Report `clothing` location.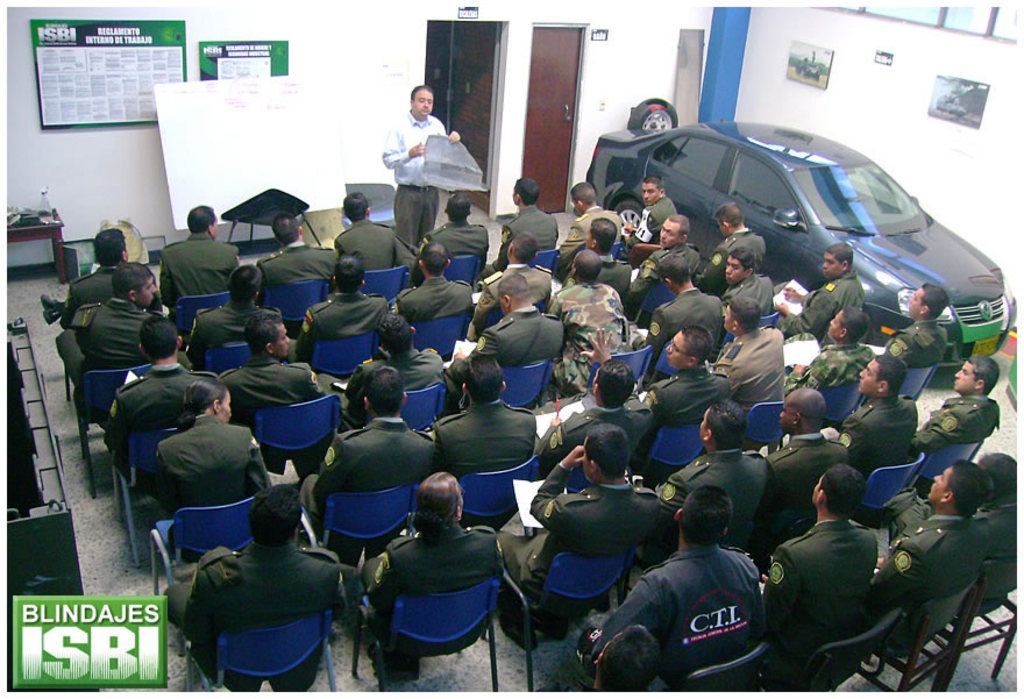
Report: 428, 220, 486, 263.
